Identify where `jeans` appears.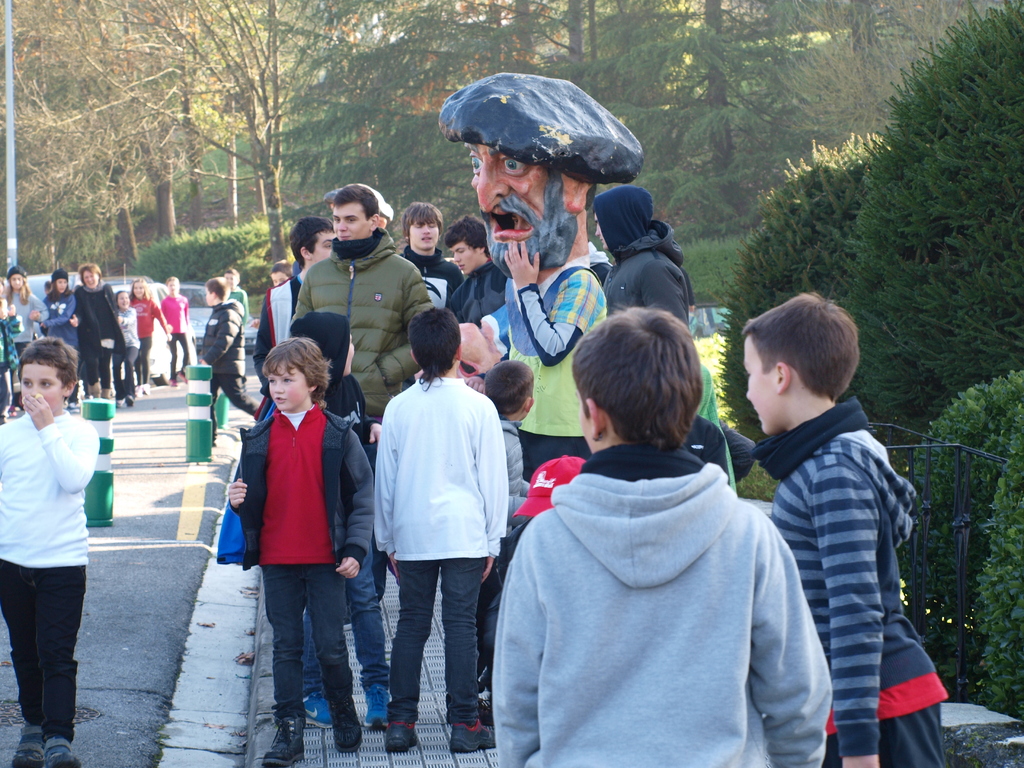
Appears at bbox(387, 562, 484, 726).
